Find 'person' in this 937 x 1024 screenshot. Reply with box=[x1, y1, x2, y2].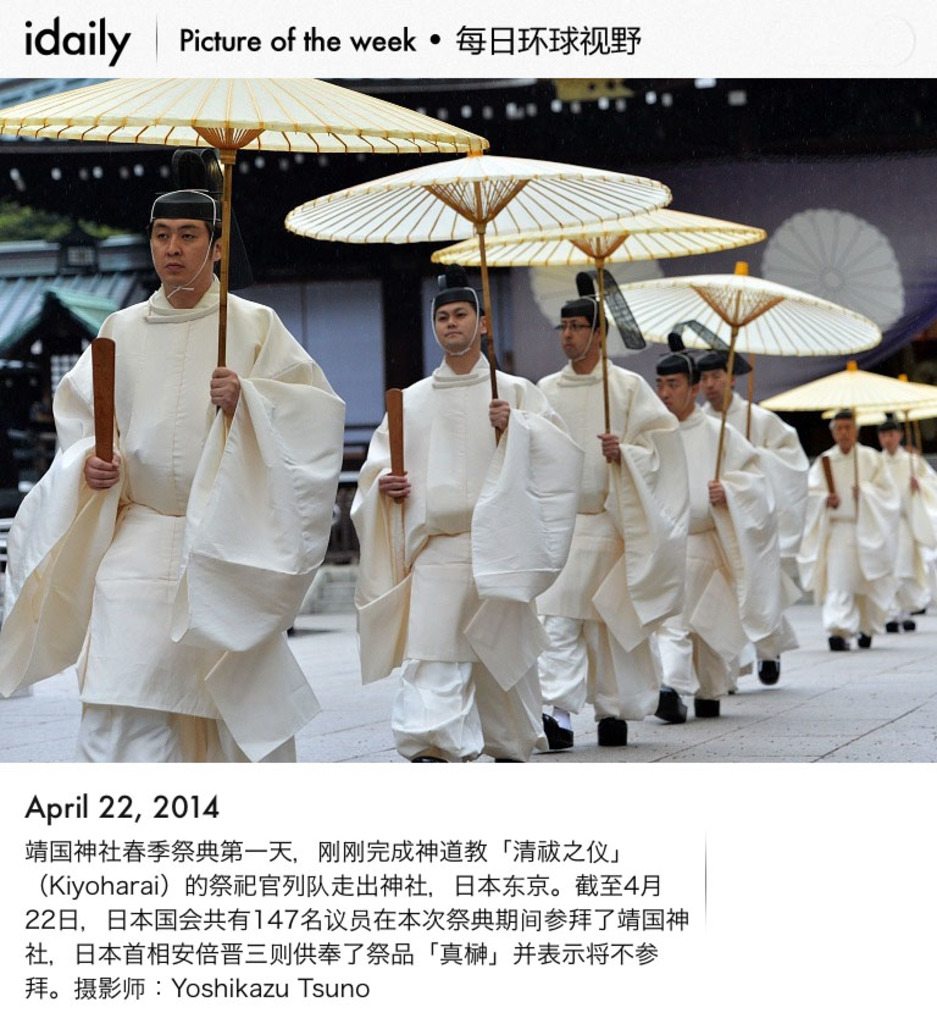
box=[0, 188, 348, 762].
